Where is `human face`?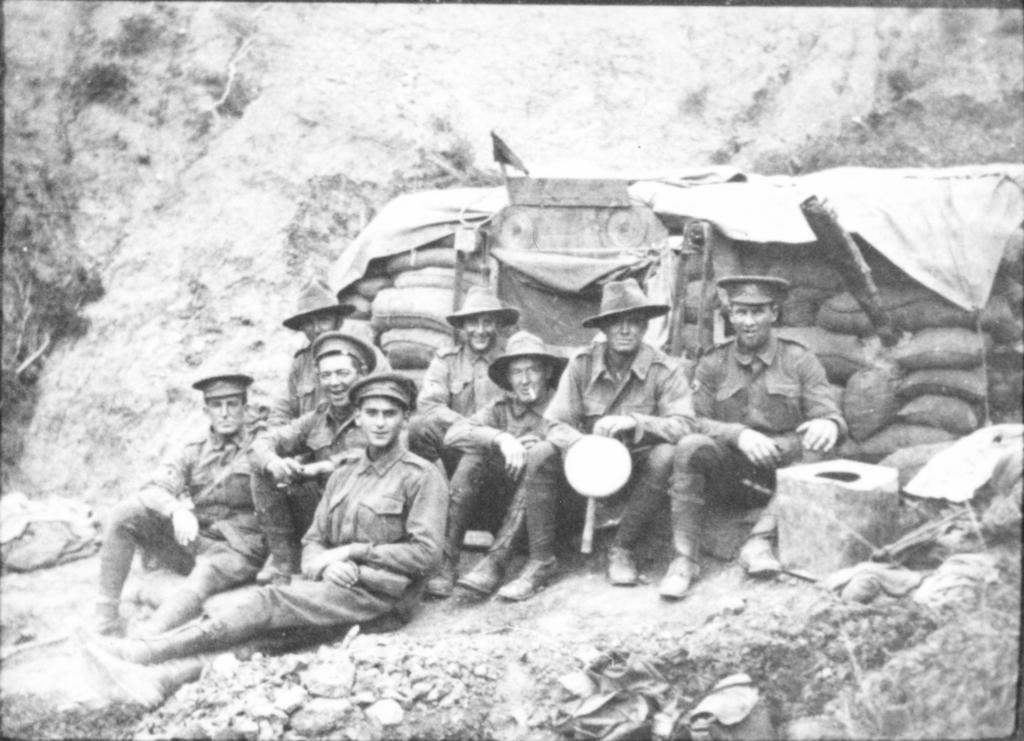
bbox=(206, 396, 244, 434).
